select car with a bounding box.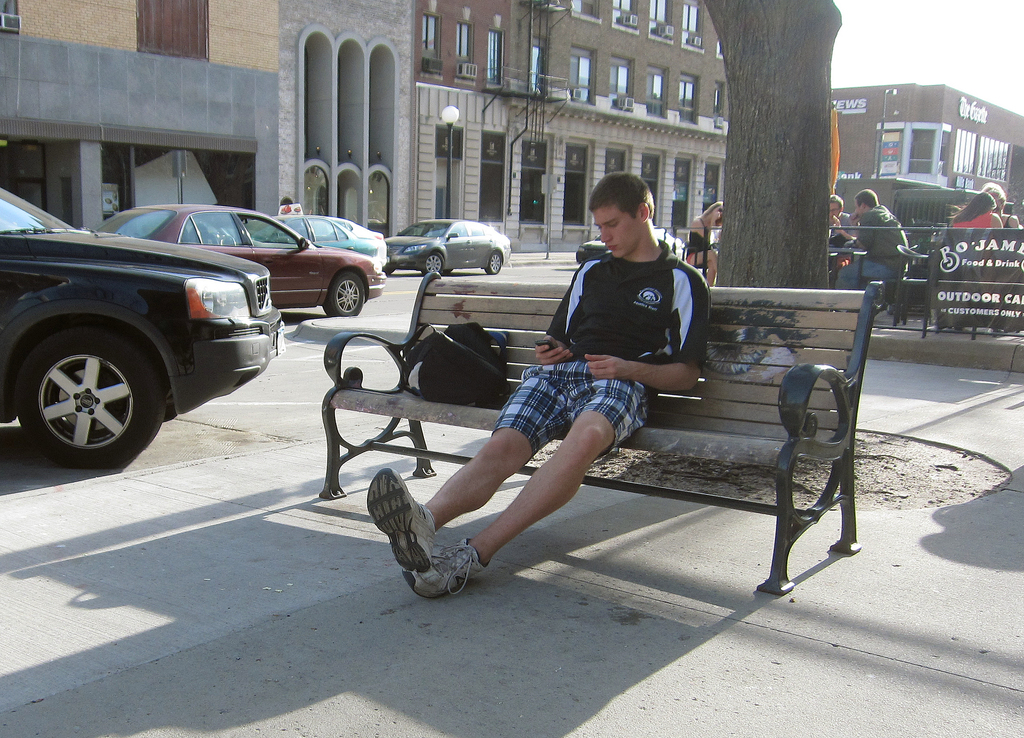
bbox=(263, 213, 371, 264).
